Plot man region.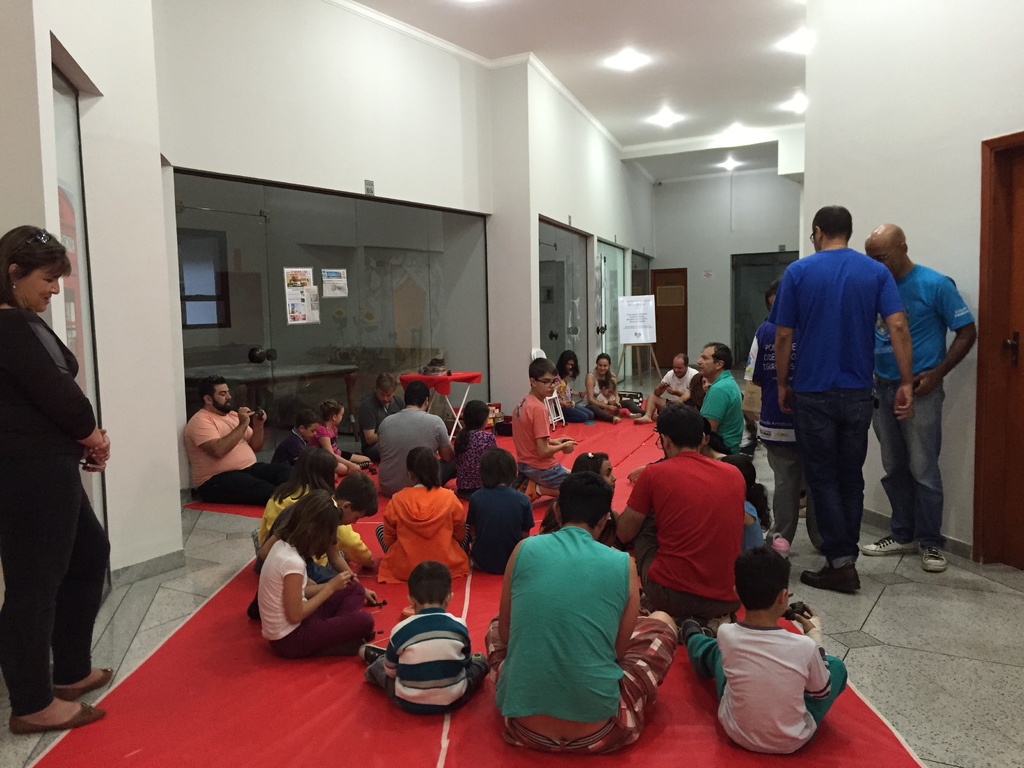
Plotted at <bbox>612, 410, 742, 627</bbox>.
